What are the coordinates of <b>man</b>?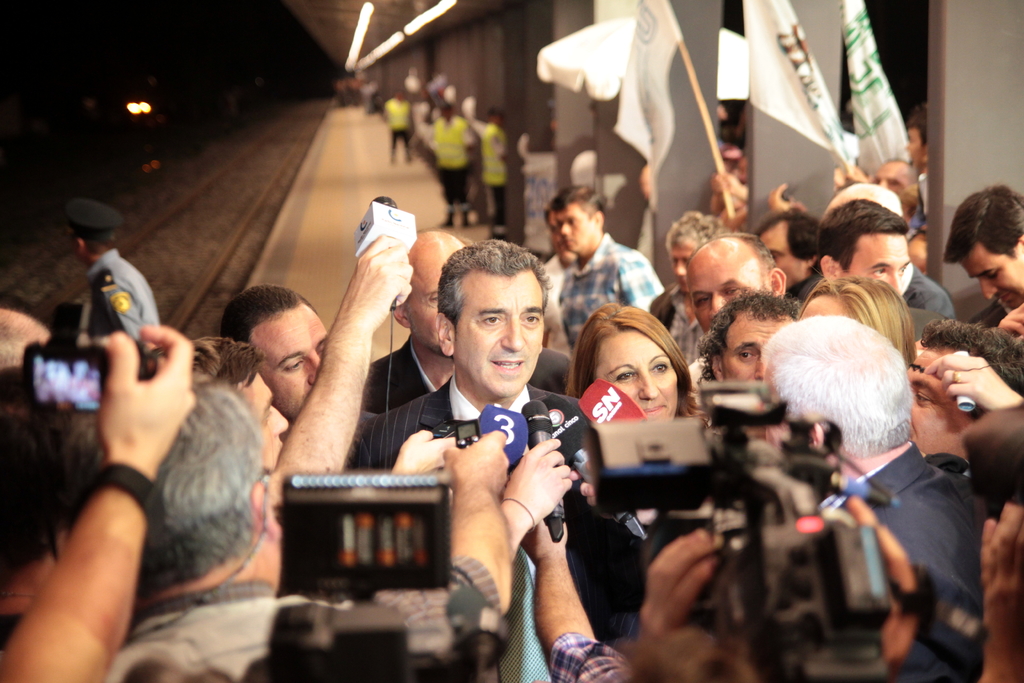
[x1=356, y1=228, x2=474, y2=422].
